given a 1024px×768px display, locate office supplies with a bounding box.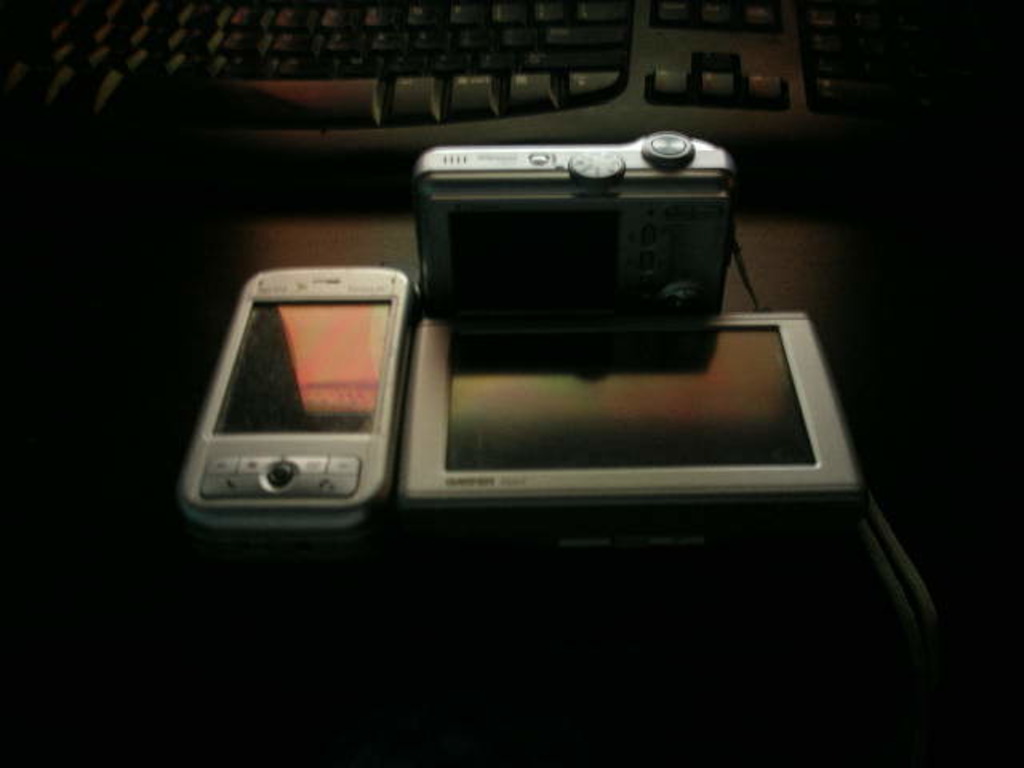
Located: {"x1": 0, "y1": 0, "x2": 1011, "y2": 178}.
